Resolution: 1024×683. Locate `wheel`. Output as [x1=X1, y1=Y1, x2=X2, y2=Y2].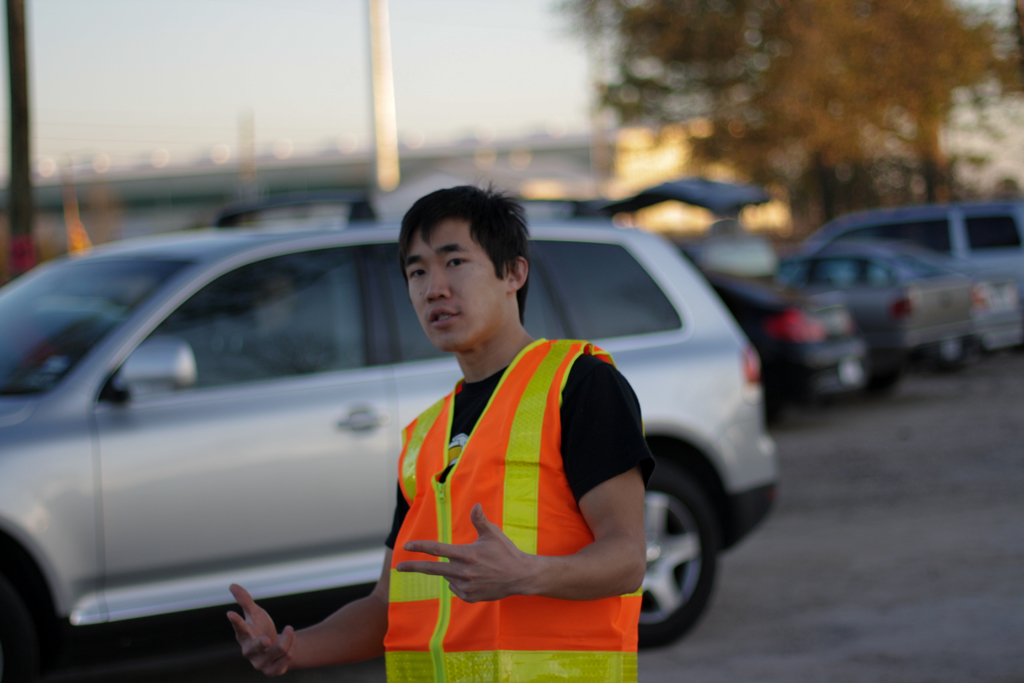
[x1=640, y1=467, x2=733, y2=642].
